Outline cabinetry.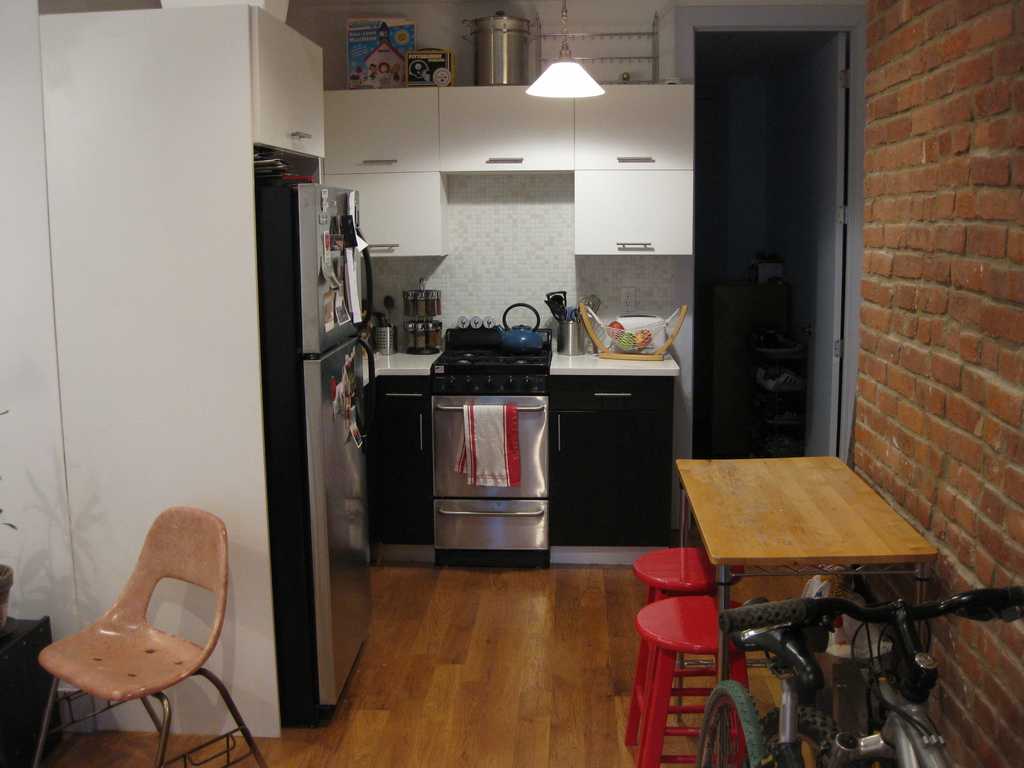
Outline: x1=572, y1=171, x2=691, y2=268.
